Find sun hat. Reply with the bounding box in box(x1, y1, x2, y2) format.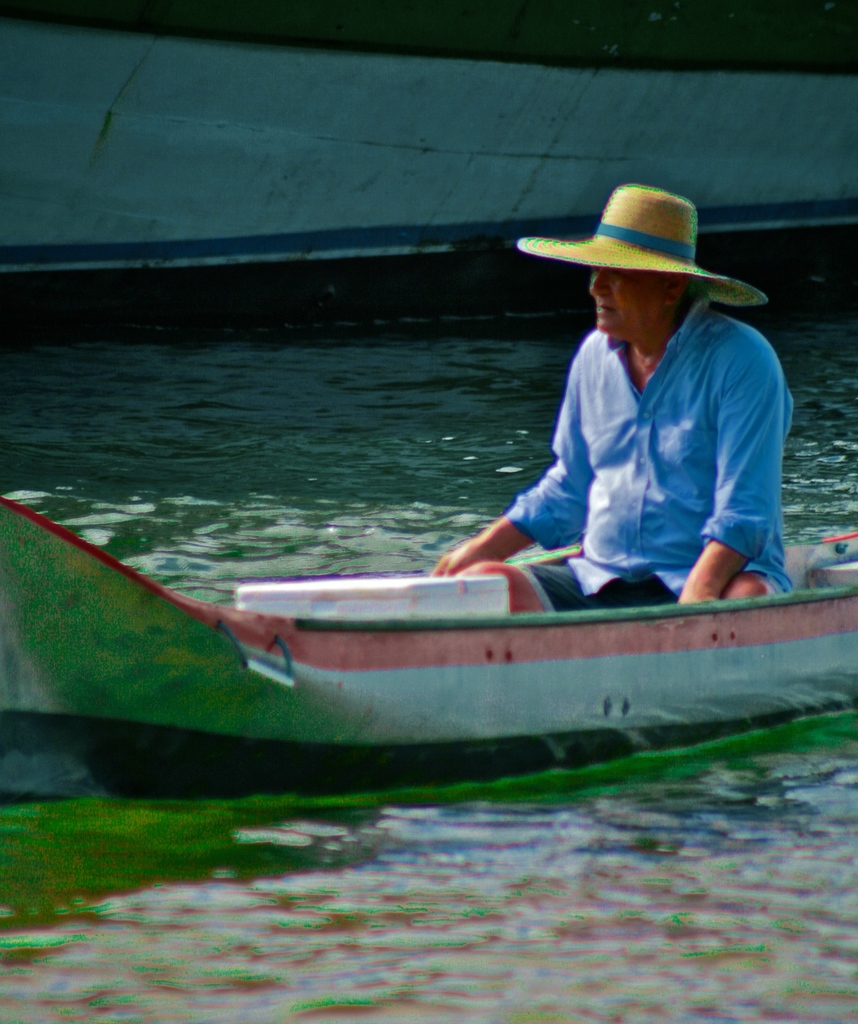
box(511, 183, 769, 316).
